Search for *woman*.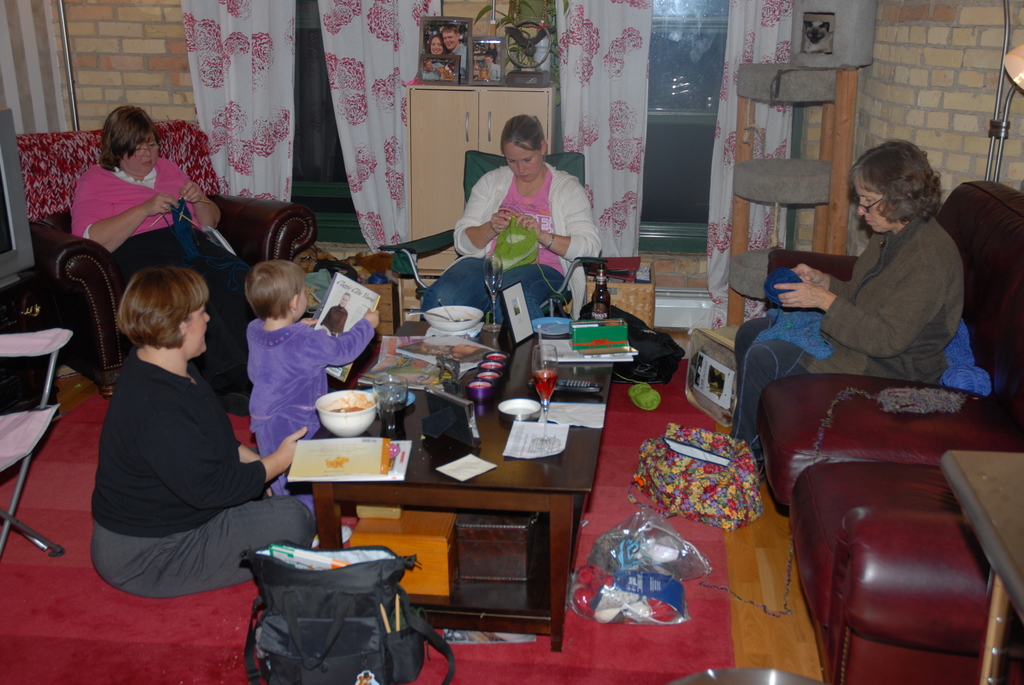
Found at [left=413, top=122, right=624, bottom=332].
